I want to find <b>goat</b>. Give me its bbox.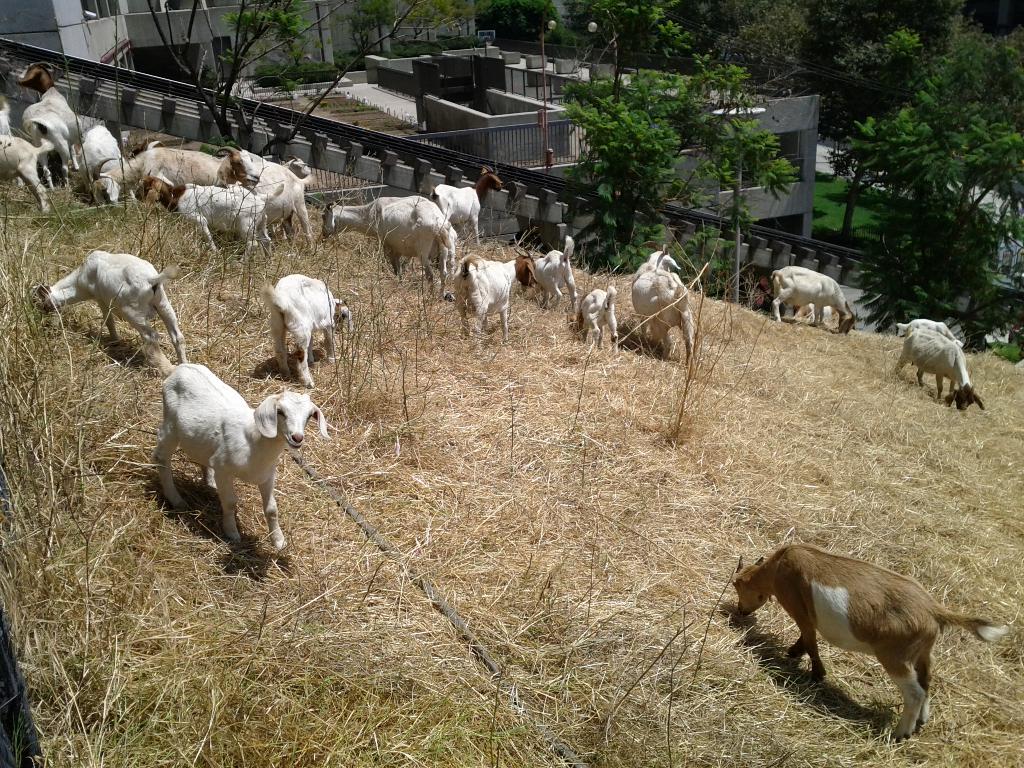
box(38, 245, 187, 363).
